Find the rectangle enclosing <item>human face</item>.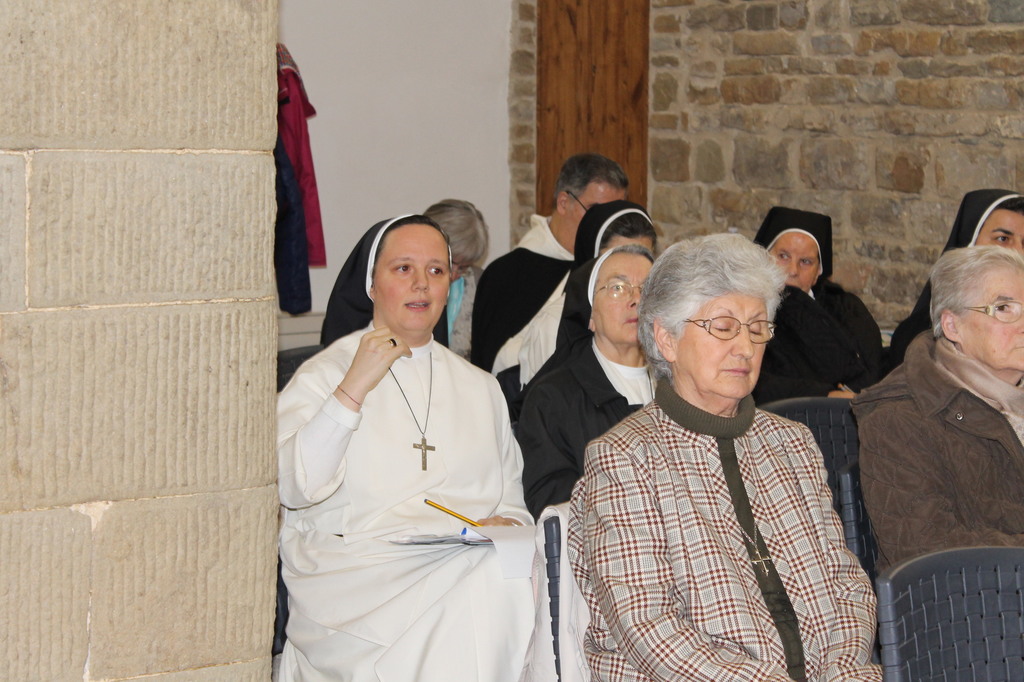
bbox=(975, 209, 1023, 257).
